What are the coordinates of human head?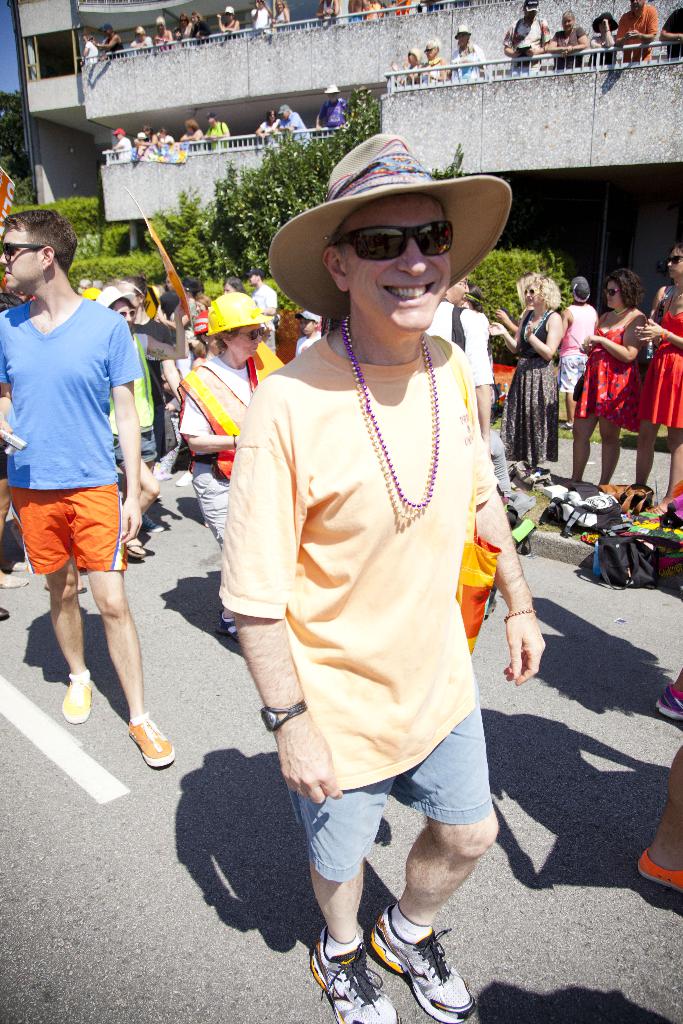
265, 108, 276, 124.
